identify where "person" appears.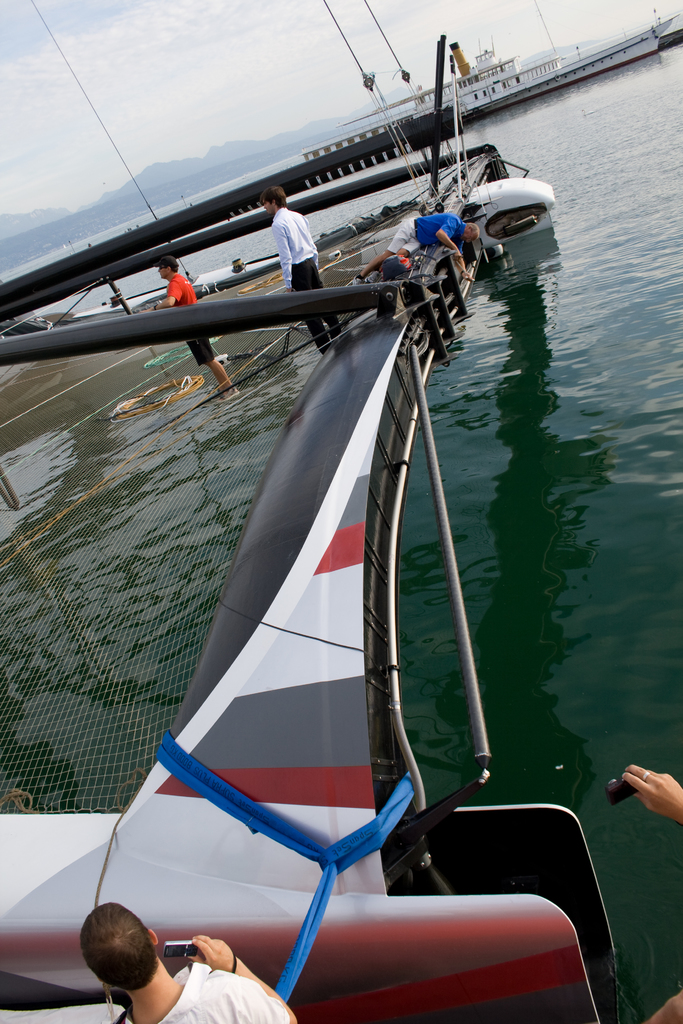
Appears at [262, 184, 348, 350].
